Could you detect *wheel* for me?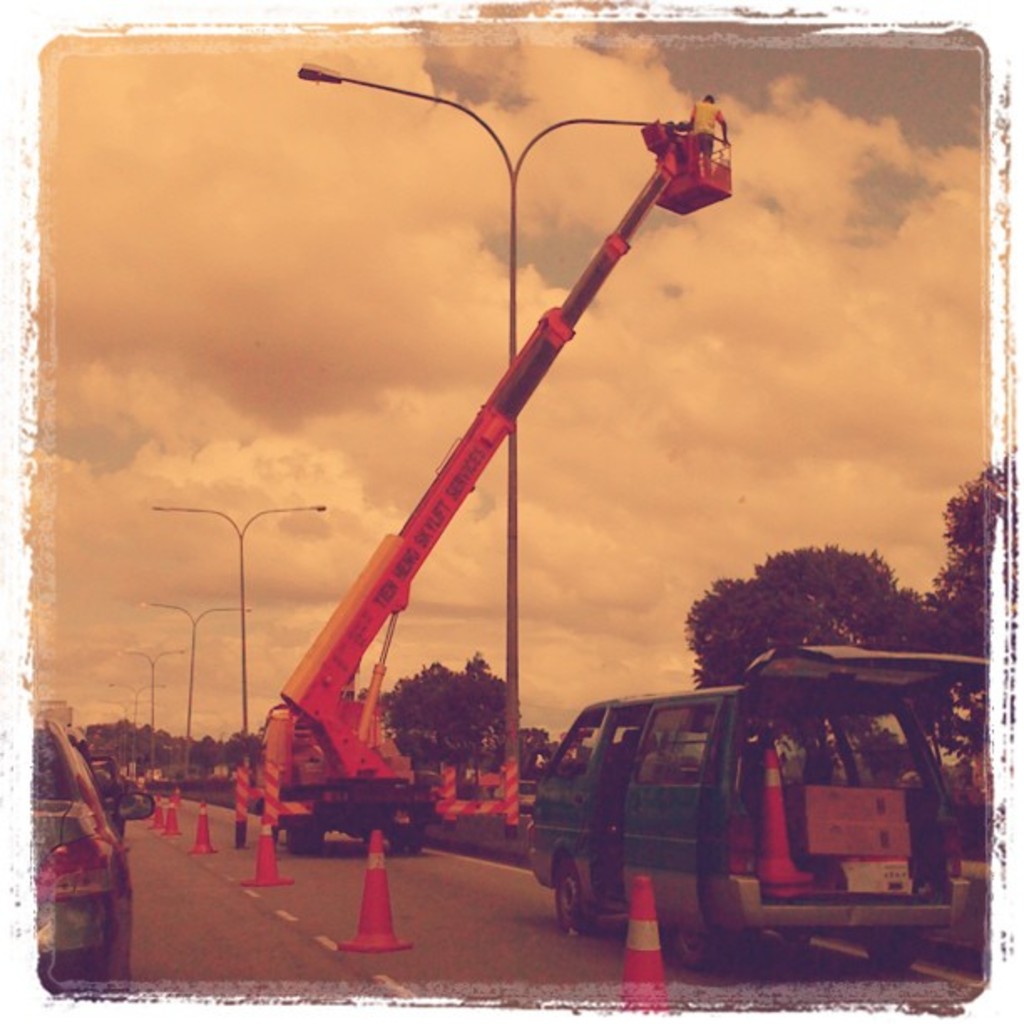
Detection result: bbox=(870, 924, 920, 969).
